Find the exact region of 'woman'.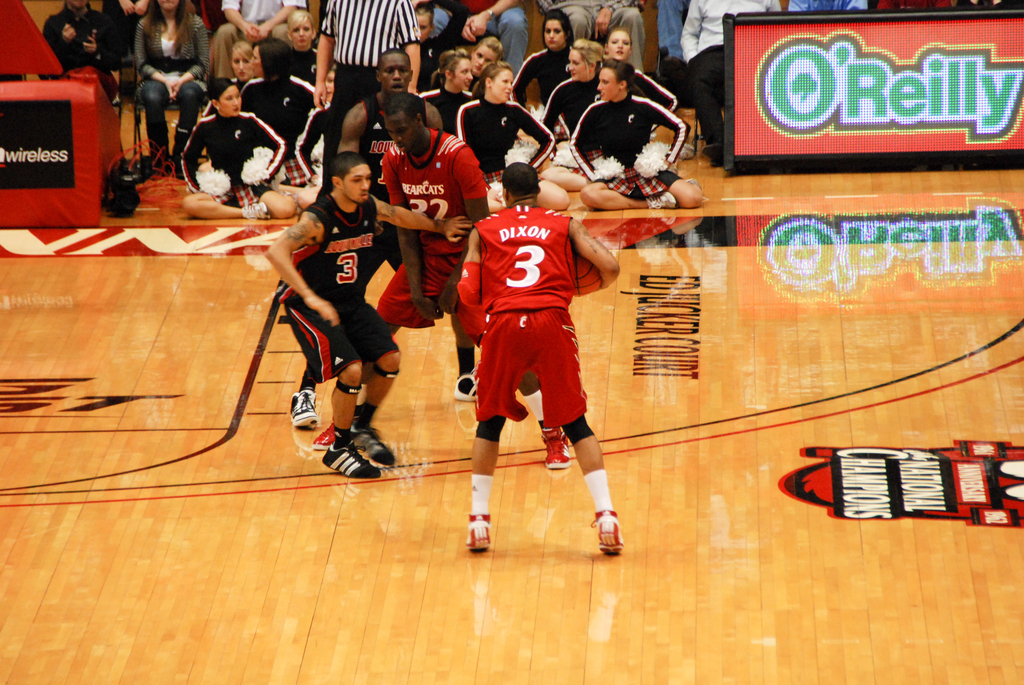
Exact region: pyautogui.locateOnScreen(511, 17, 569, 116).
